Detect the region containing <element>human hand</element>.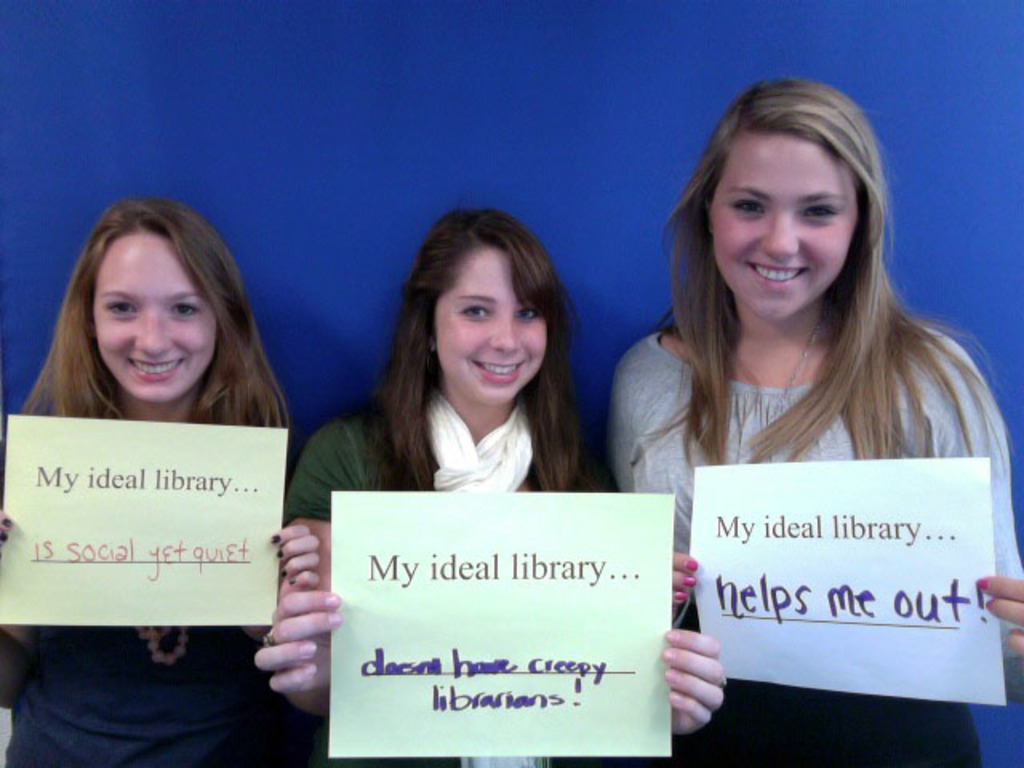
[x1=267, y1=522, x2=323, y2=597].
